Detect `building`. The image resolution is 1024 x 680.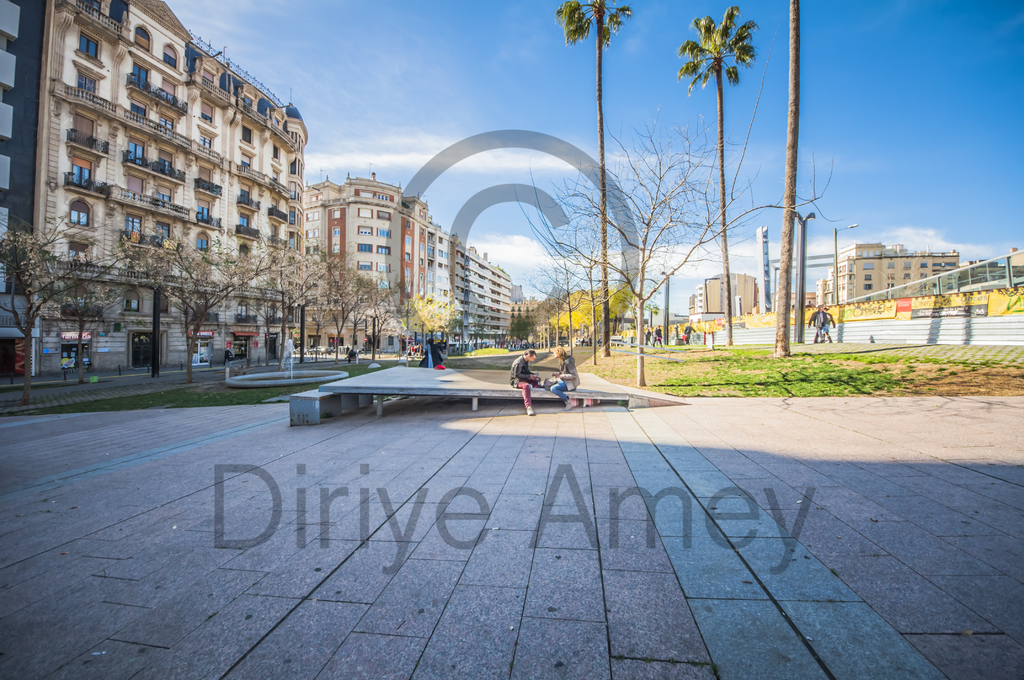
<bbox>33, 0, 309, 369</bbox>.
